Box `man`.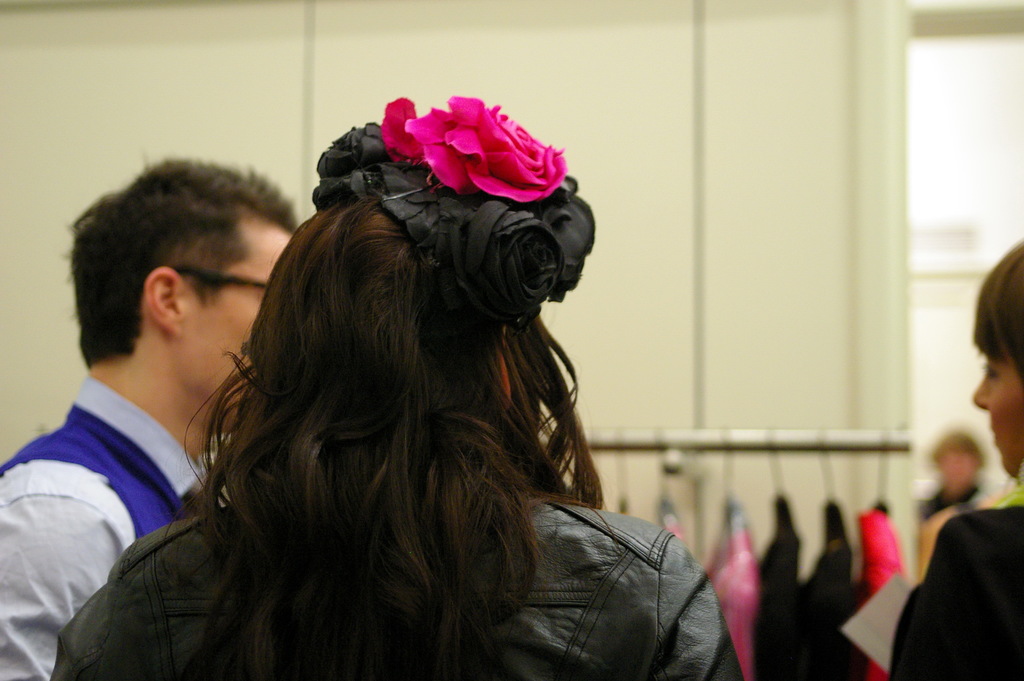
6, 167, 268, 669.
